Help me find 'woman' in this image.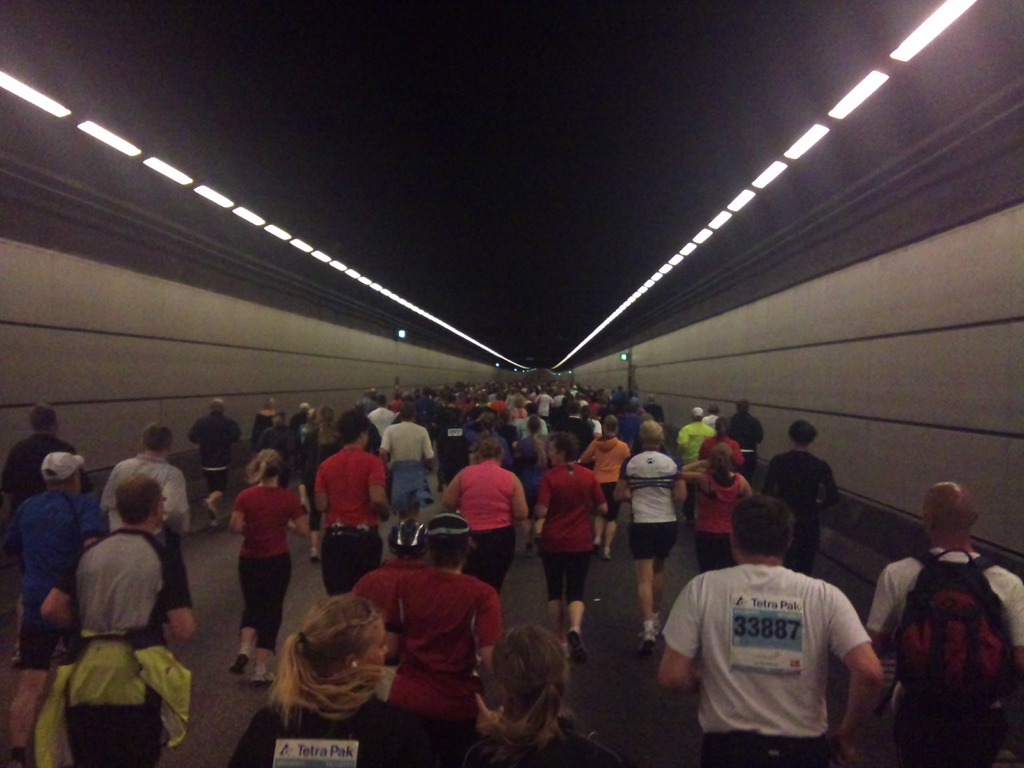
Found it: 226, 594, 499, 767.
